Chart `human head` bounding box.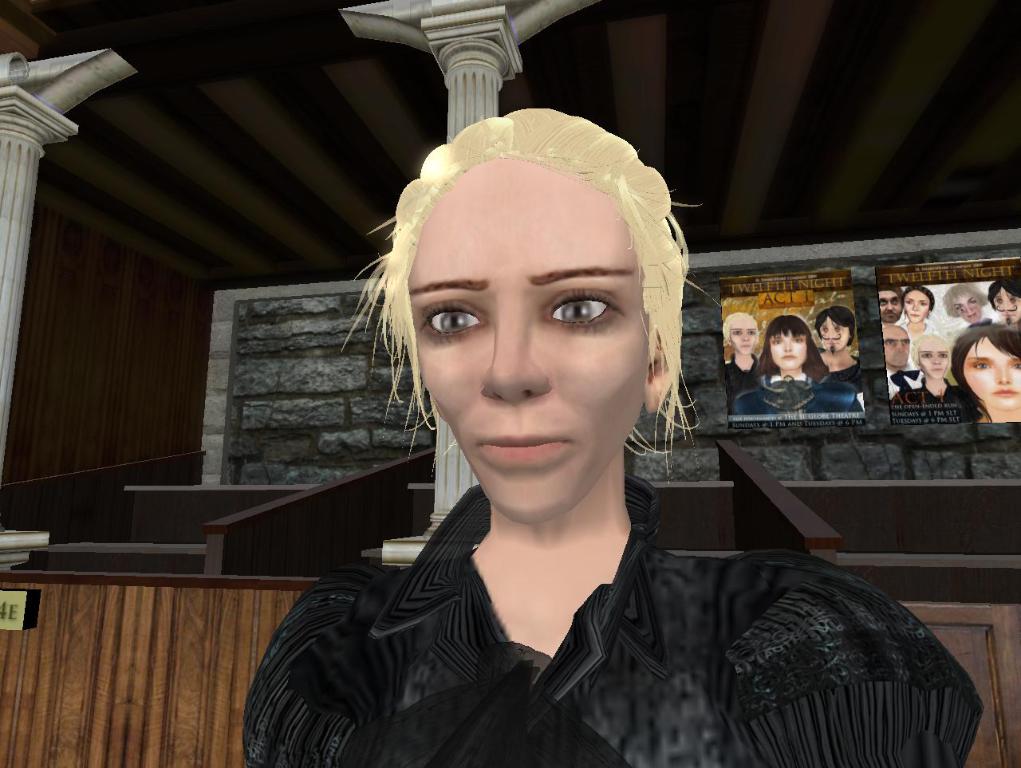
Charted: bbox=(986, 276, 1019, 321).
